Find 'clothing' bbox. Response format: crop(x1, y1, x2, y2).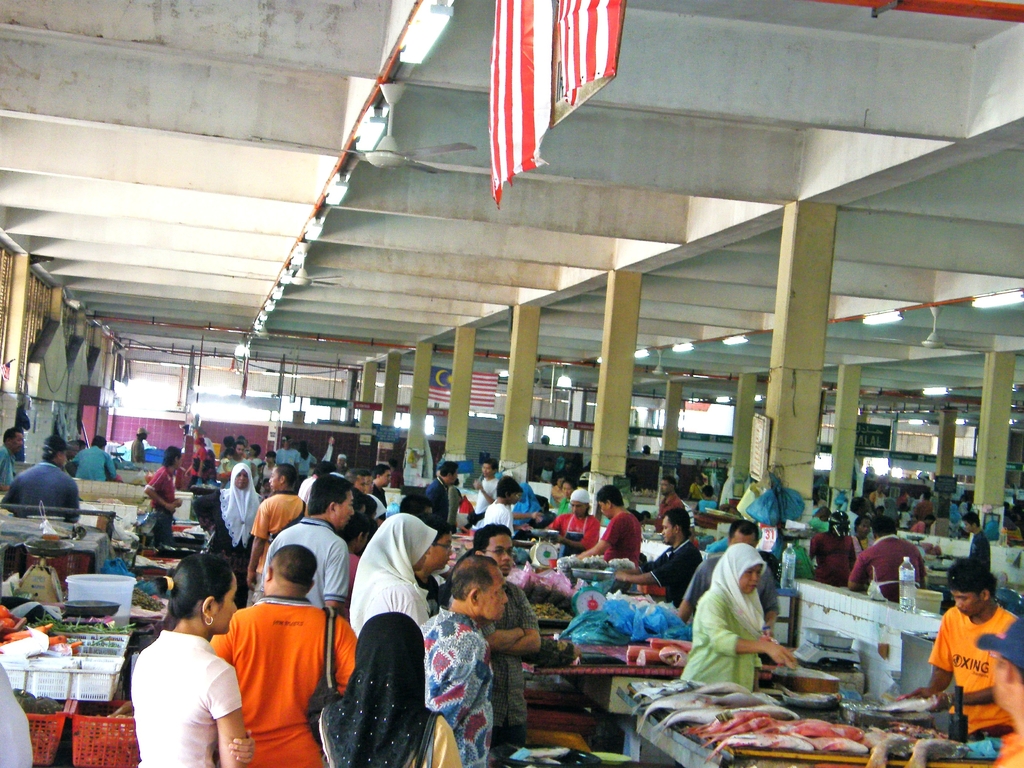
crop(424, 474, 449, 520).
